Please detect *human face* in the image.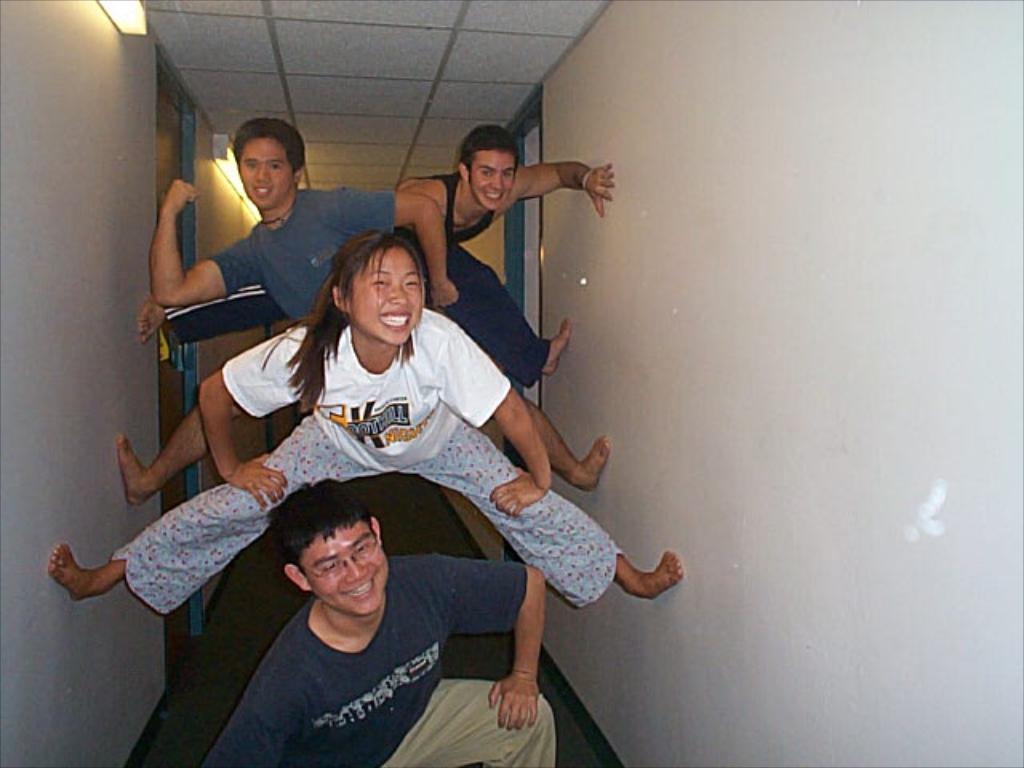
crop(346, 245, 424, 349).
